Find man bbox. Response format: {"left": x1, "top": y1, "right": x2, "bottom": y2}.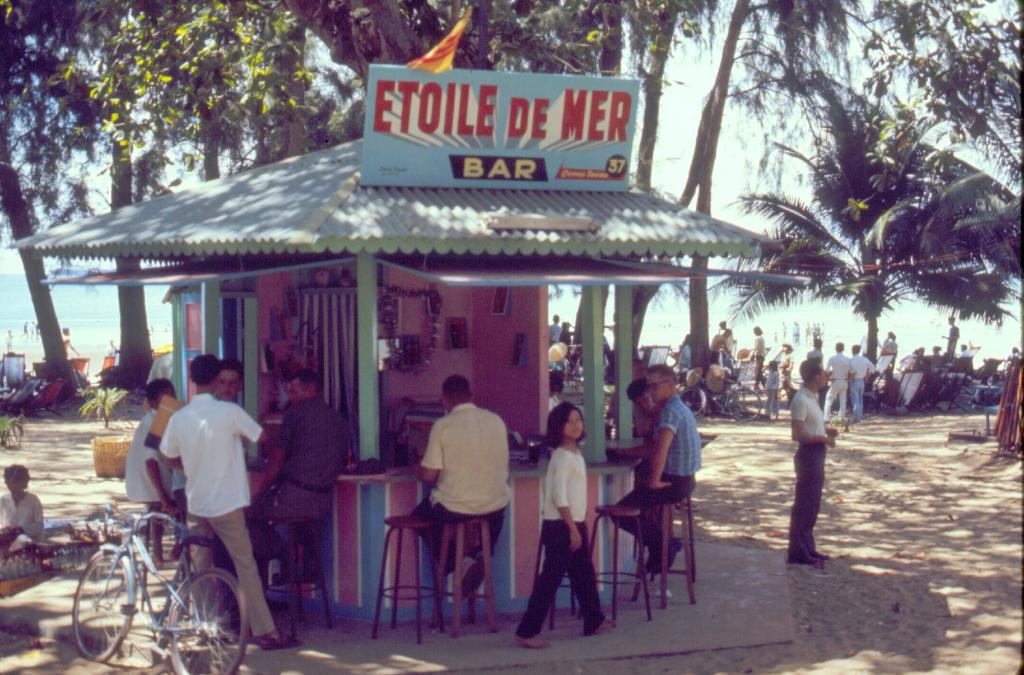
{"left": 412, "top": 375, "right": 509, "bottom": 599}.
